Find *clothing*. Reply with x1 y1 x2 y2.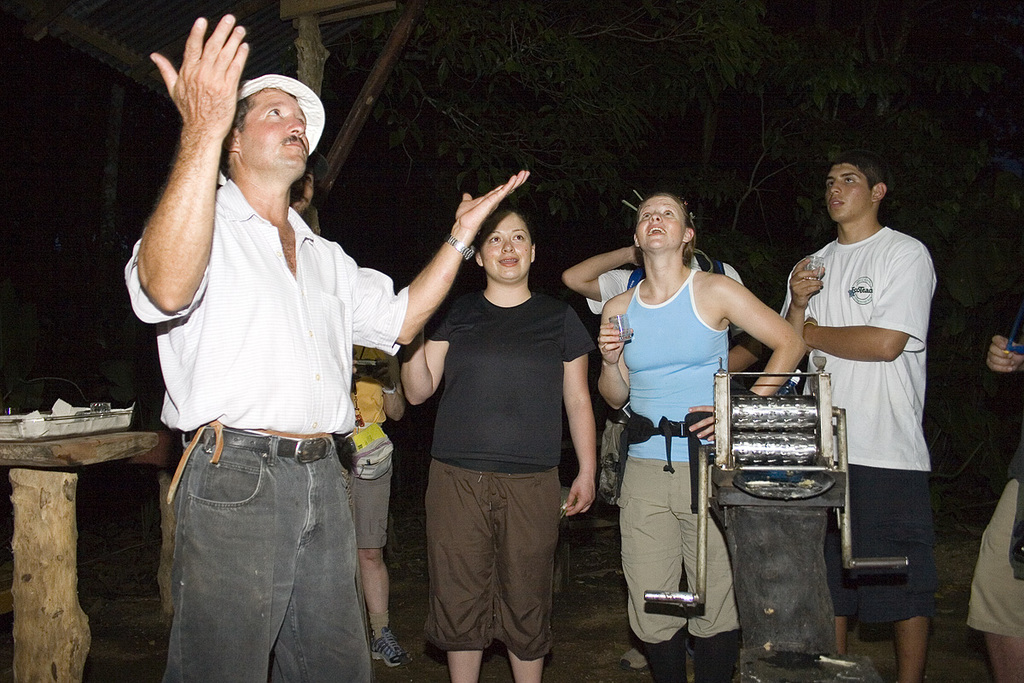
357 341 402 552.
